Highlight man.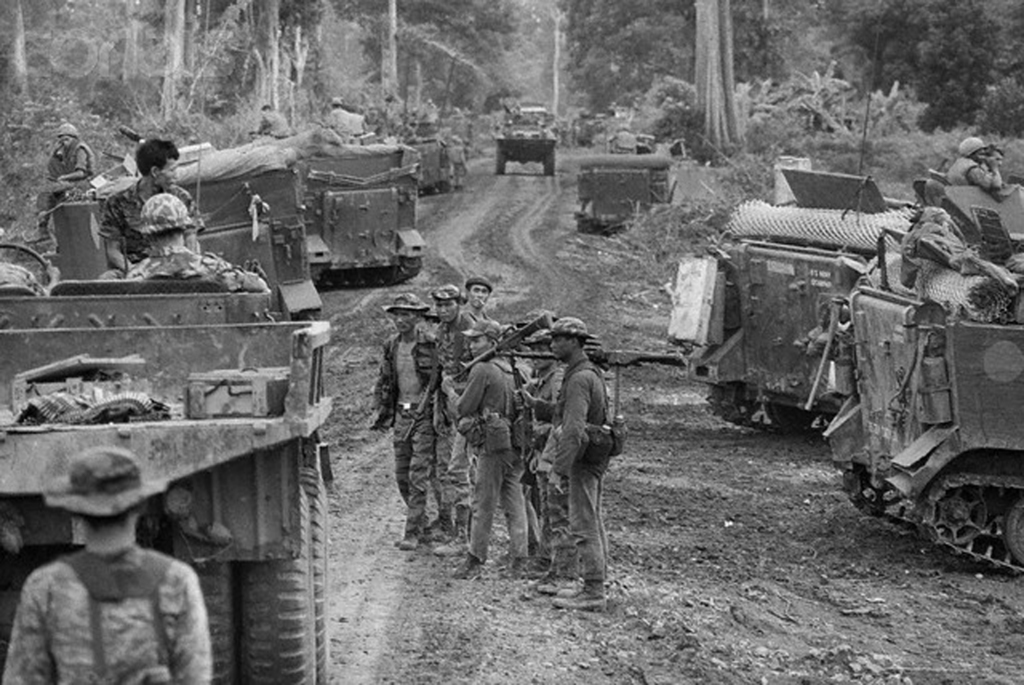
Highlighted region: [x1=467, y1=273, x2=493, y2=319].
